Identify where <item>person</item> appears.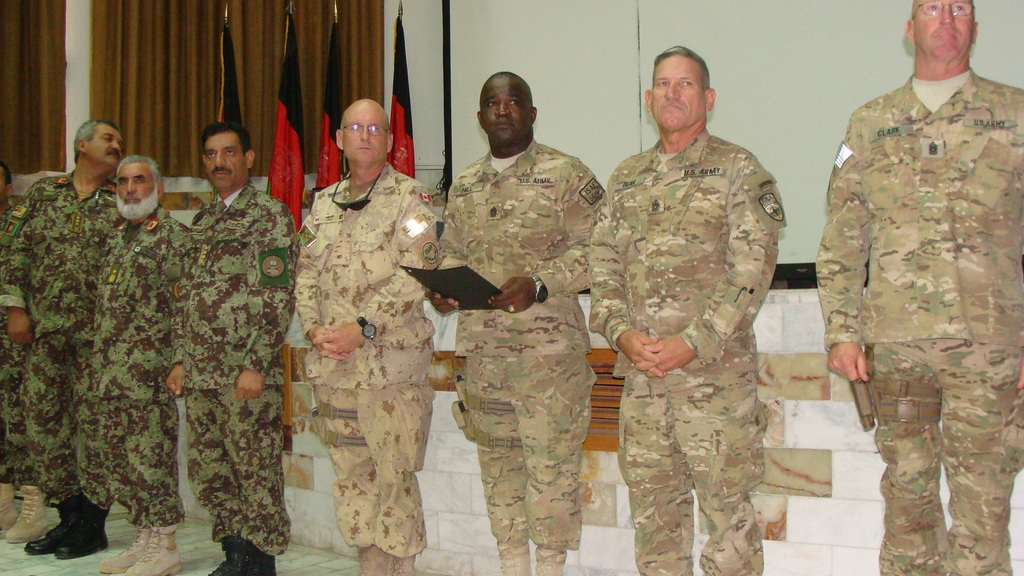
Appears at pyautogui.locateOnScreen(814, 0, 1023, 575).
